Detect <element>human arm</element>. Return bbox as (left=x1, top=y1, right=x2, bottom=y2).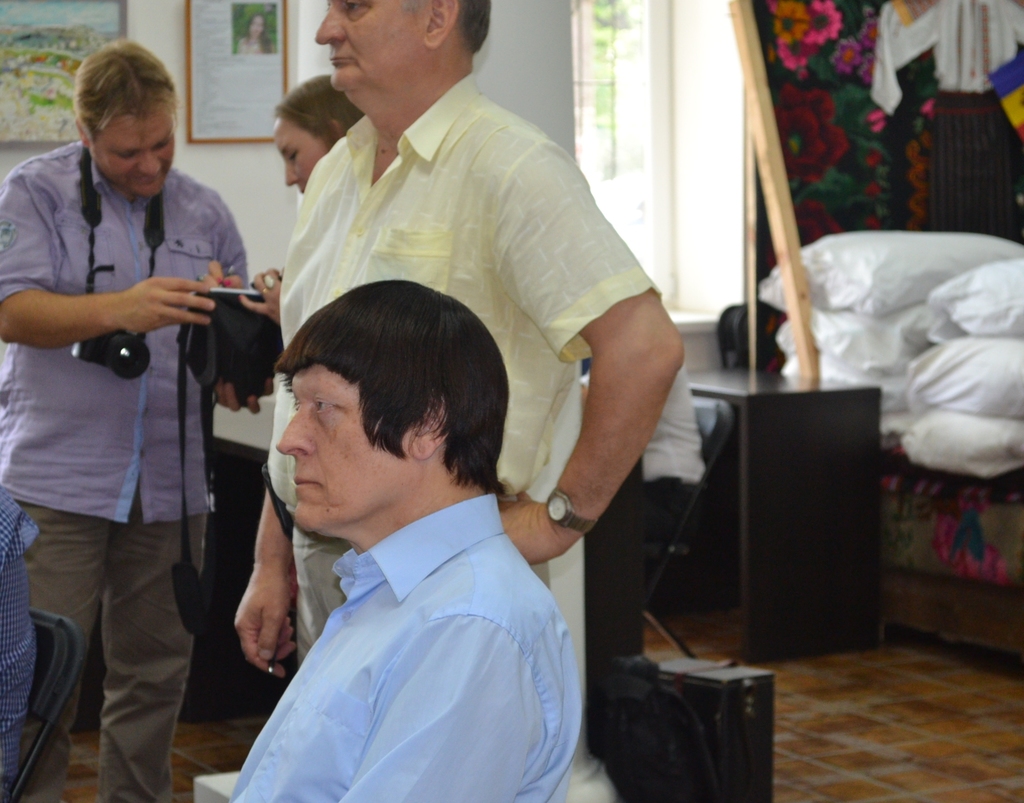
(left=233, top=261, right=290, bottom=325).
